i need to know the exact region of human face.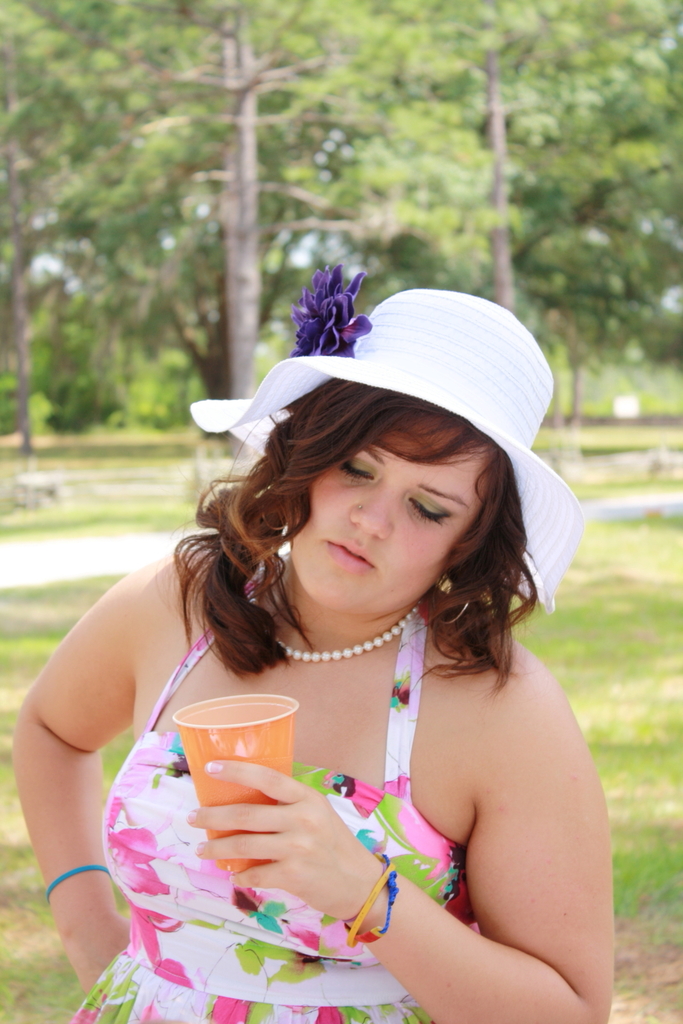
Region: [left=288, top=415, right=488, bottom=612].
